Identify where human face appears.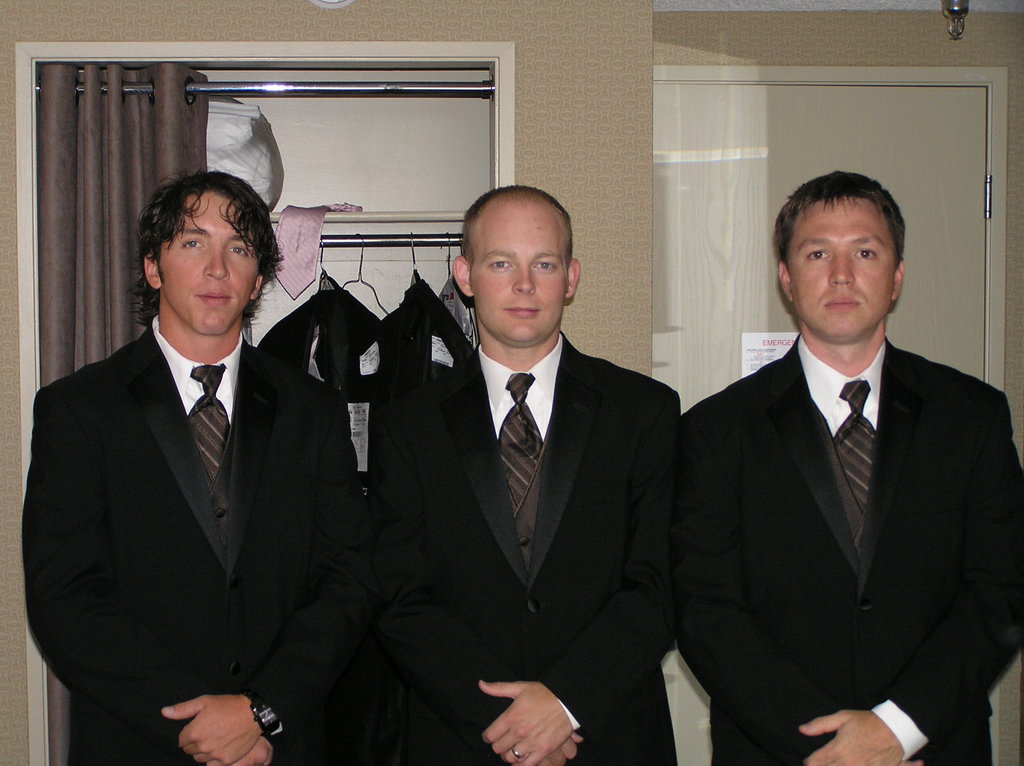
Appears at box=[790, 198, 890, 338].
